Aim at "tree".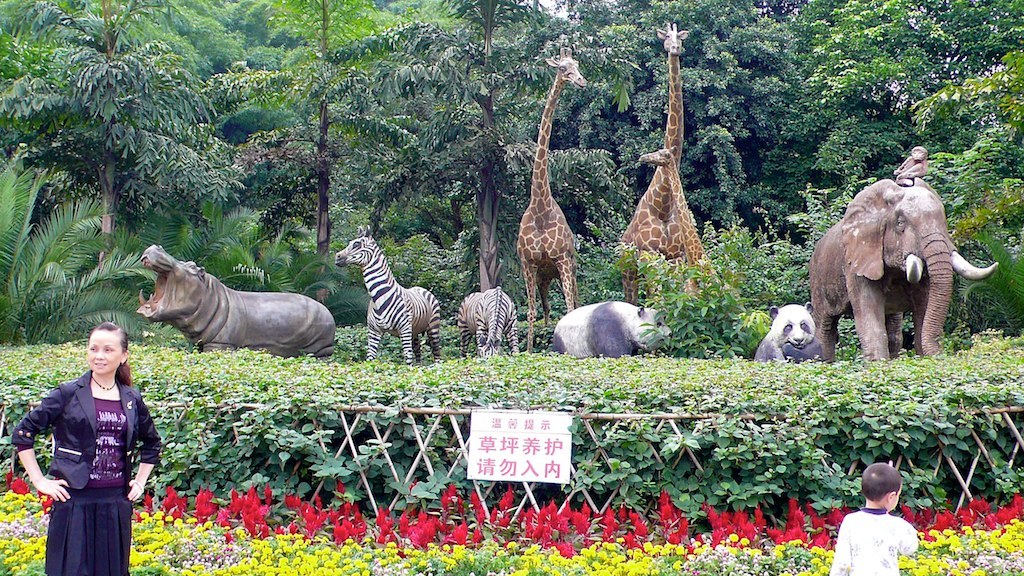
Aimed at [613,0,769,314].
